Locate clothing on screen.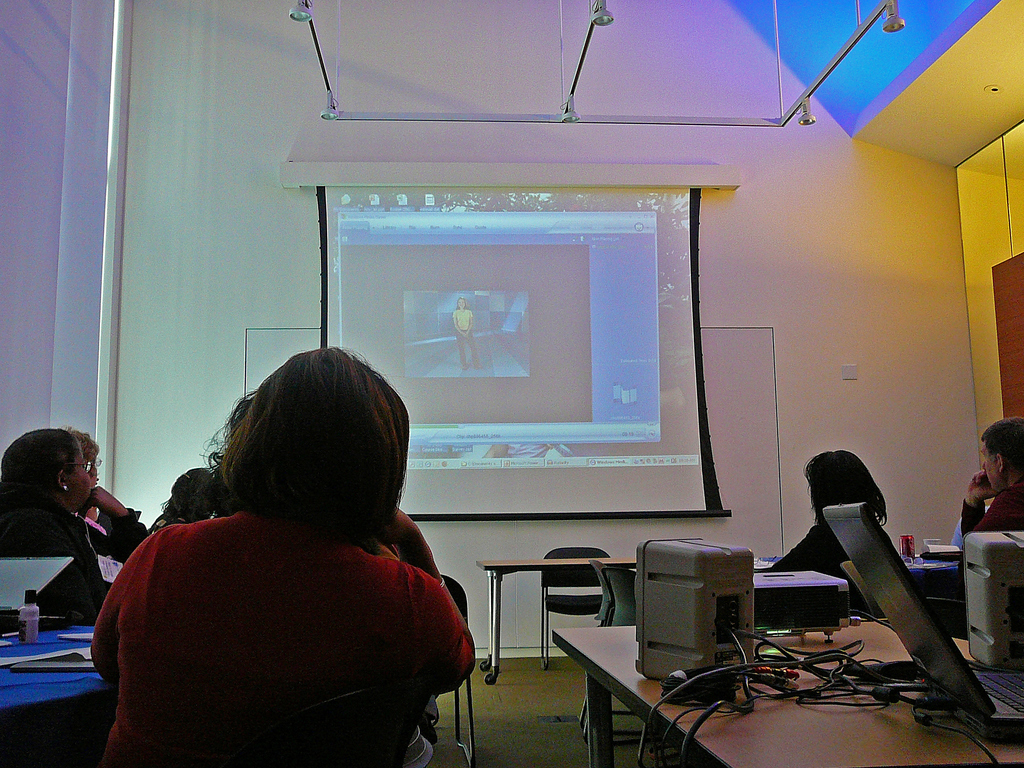
On screen at bbox=(0, 503, 109, 626).
